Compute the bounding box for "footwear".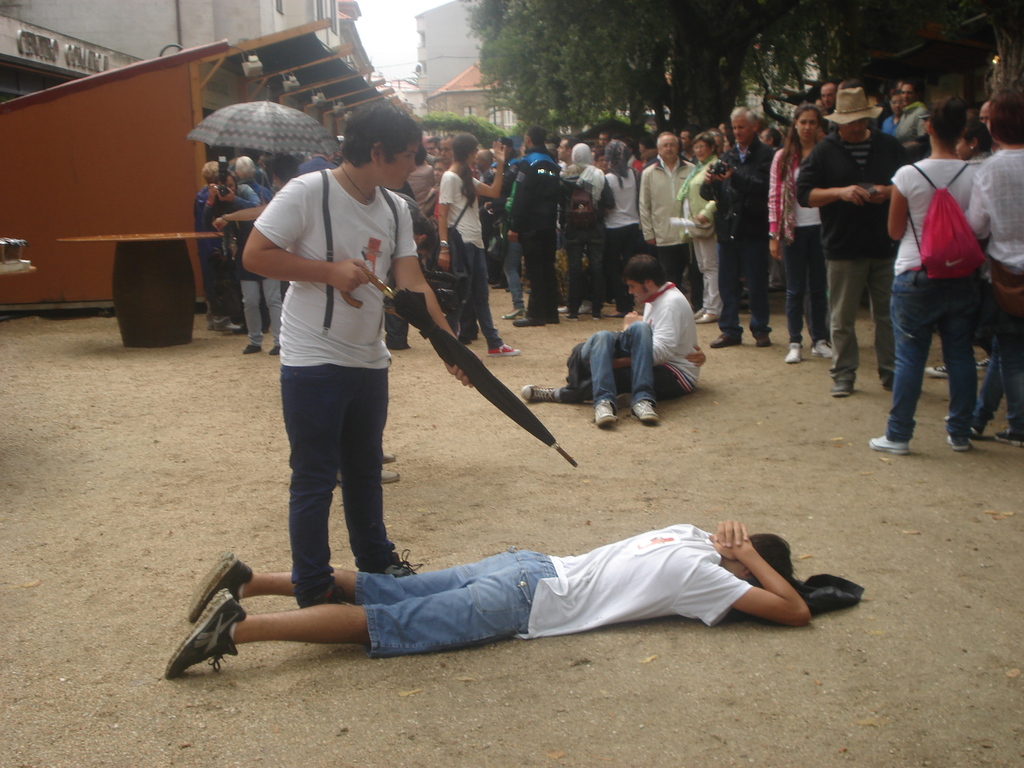
rect(709, 332, 746, 349).
